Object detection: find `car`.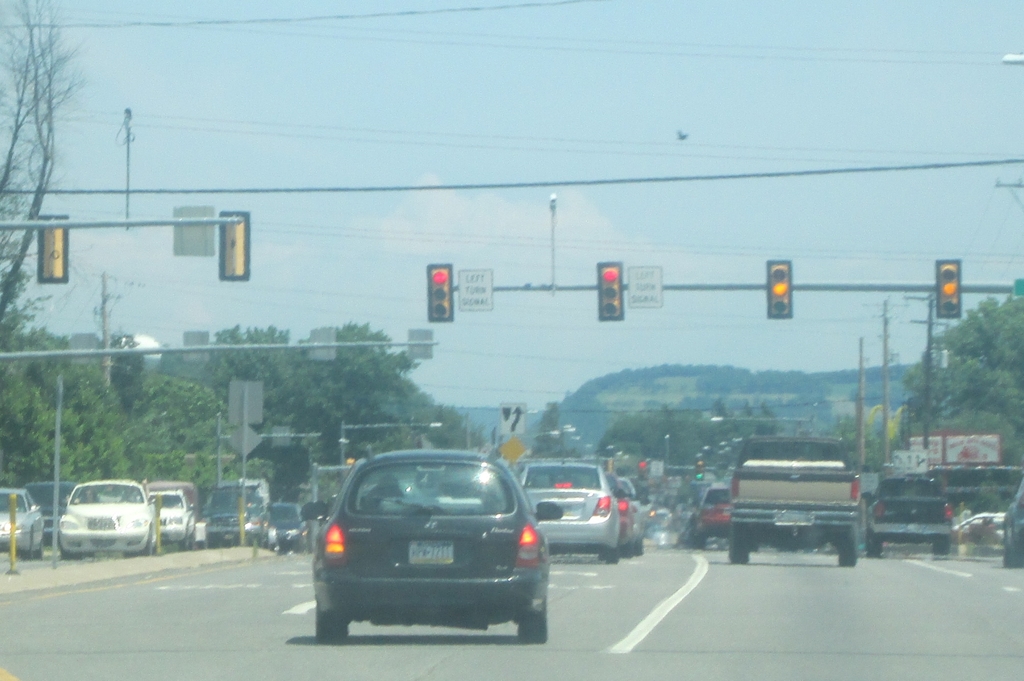
bbox(310, 445, 548, 644).
